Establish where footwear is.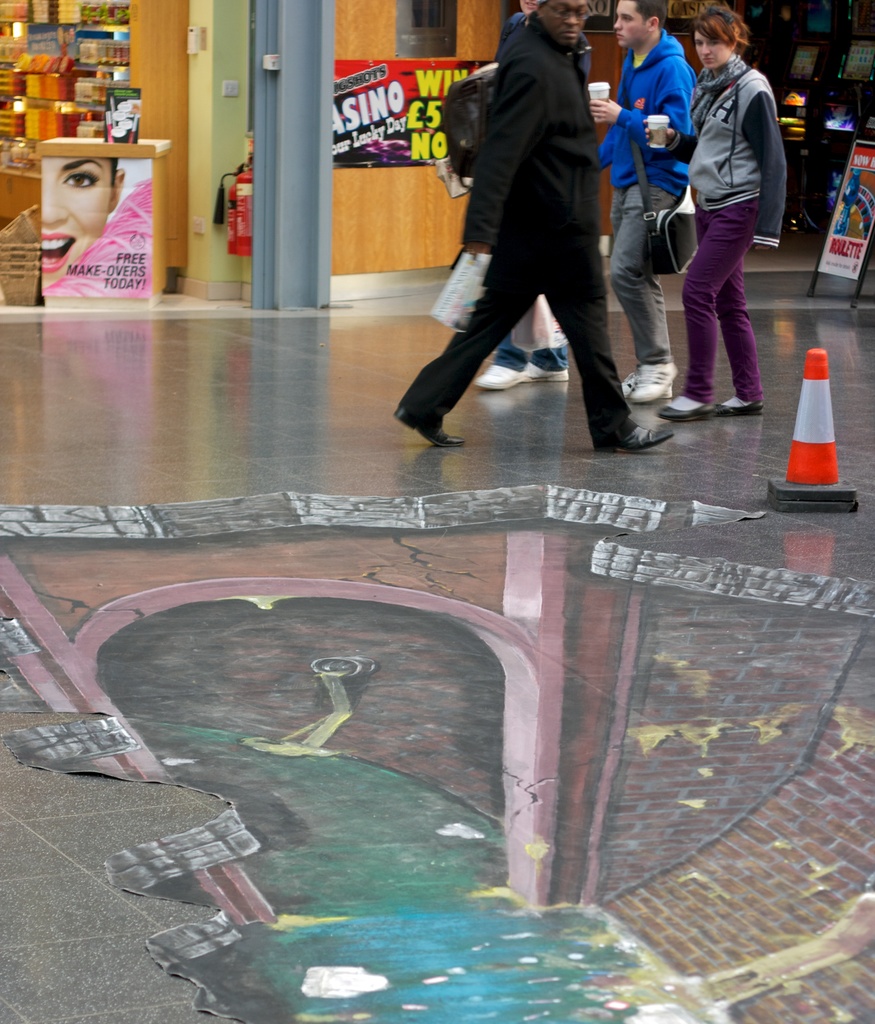
Established at 655, 394, 721, 423.
